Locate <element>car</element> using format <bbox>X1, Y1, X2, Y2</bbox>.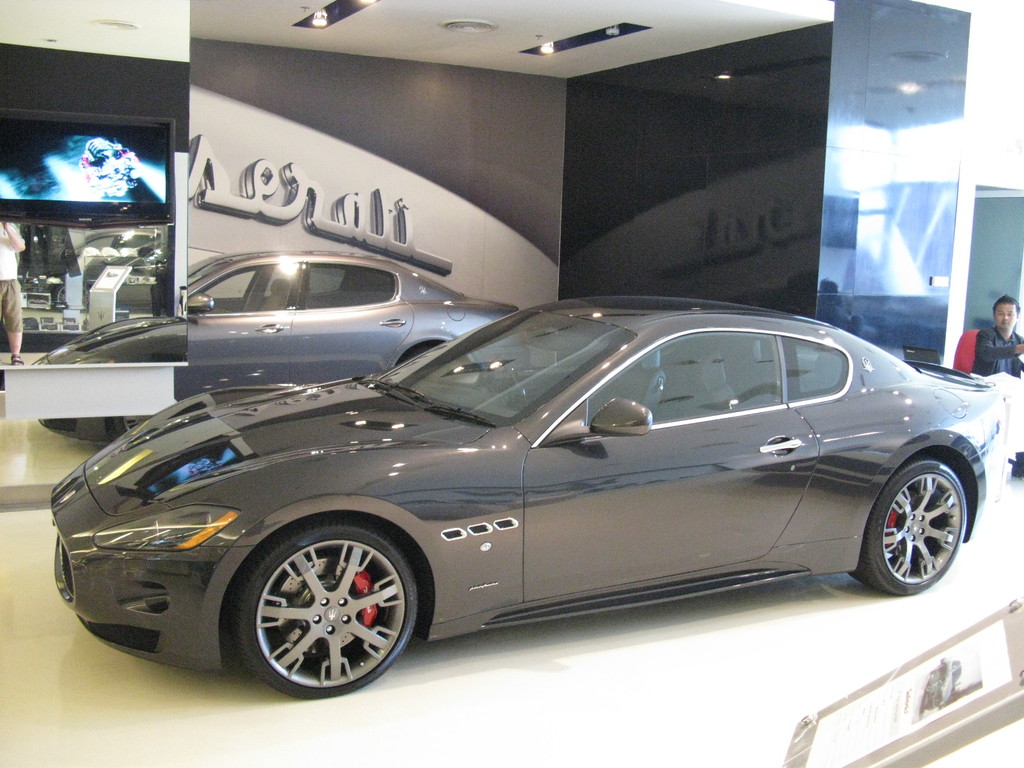
<bbox>42, 302, 1000, 698</bbox>.
